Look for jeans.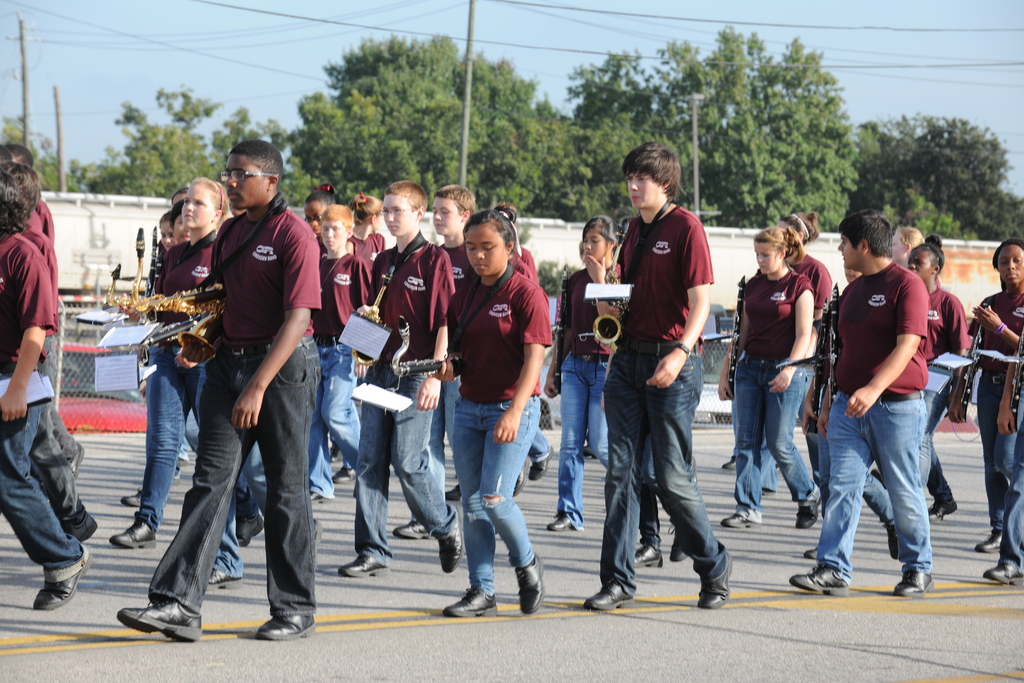
Found: <box>145,315,309,615</box>.
